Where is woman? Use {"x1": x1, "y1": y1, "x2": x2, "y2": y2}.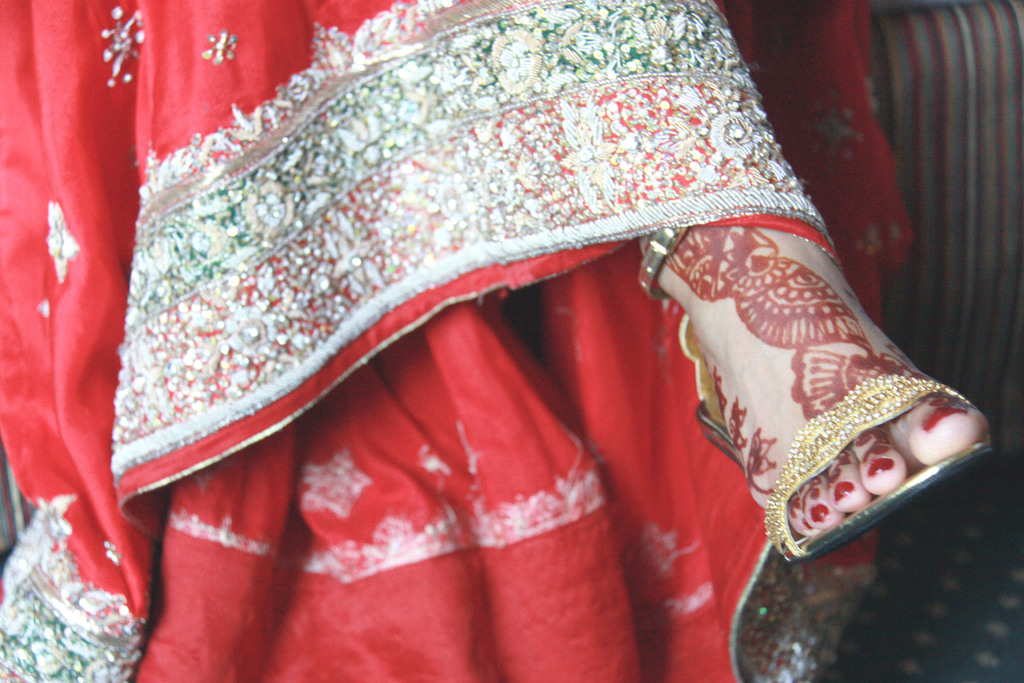
{"x1": 0, "y1": 0, "x2": 995, "y2": 682}.
